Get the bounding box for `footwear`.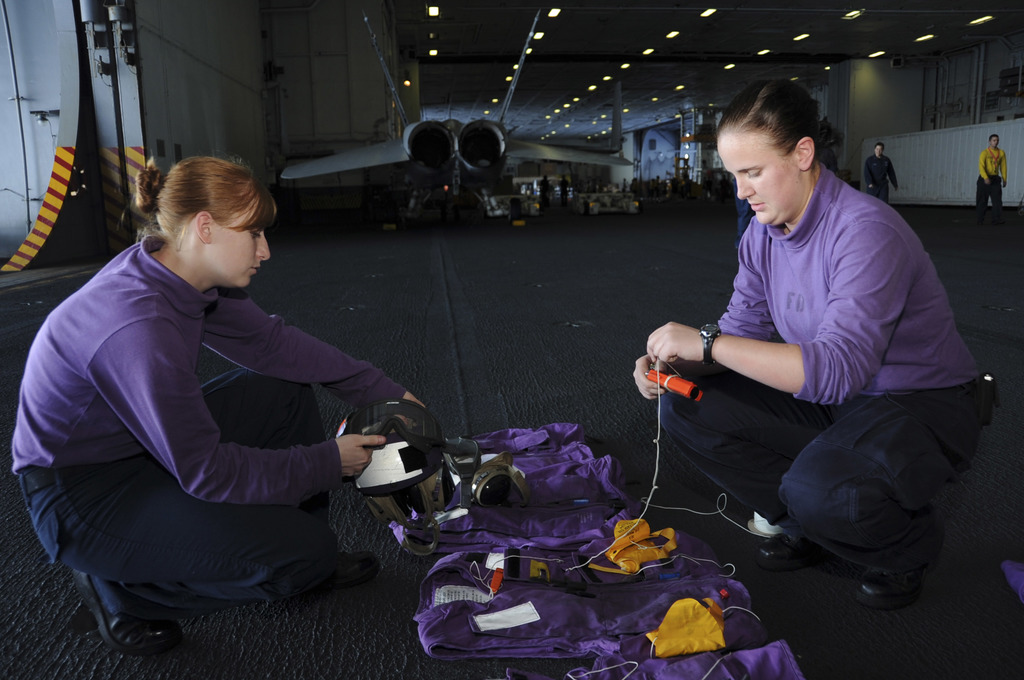
x1=300 y1=549 x2=385 y2=601.
